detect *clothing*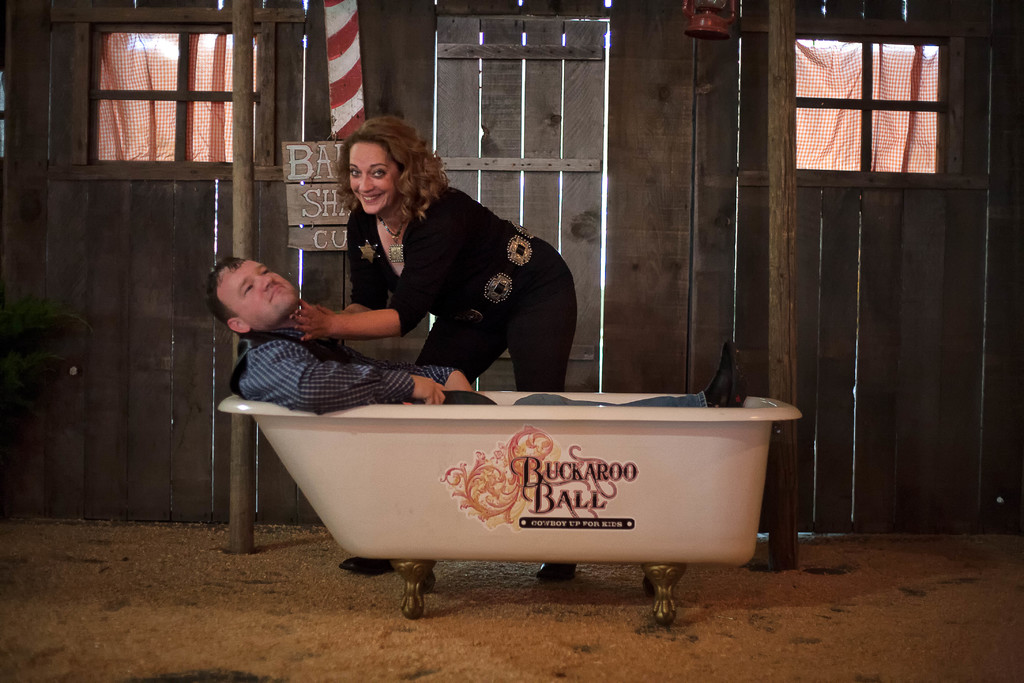
(left=226, top=327, right=710, bottom=426)
